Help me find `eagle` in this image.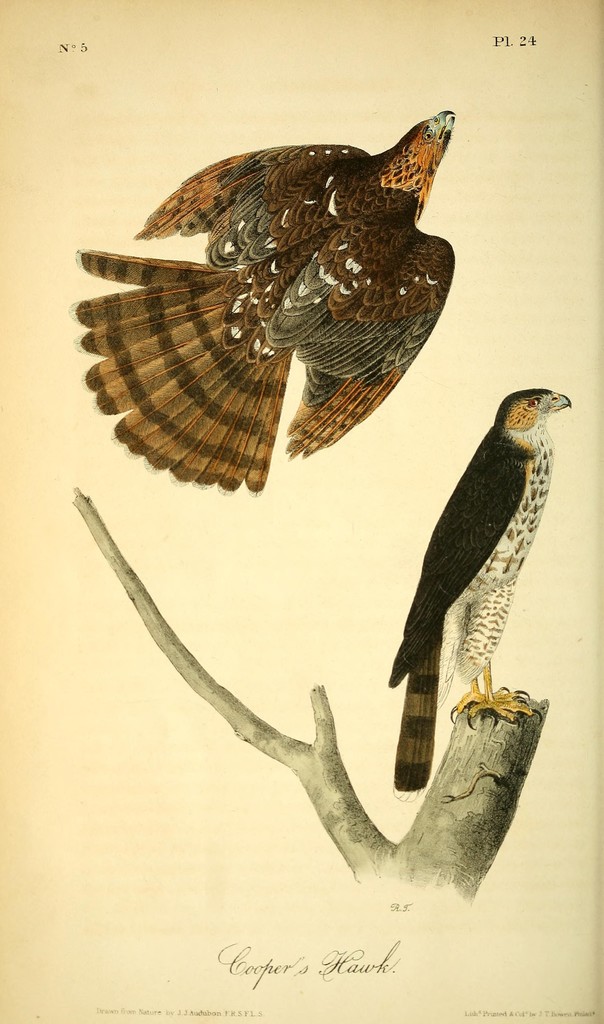
Found it: 383 381 576 817.
